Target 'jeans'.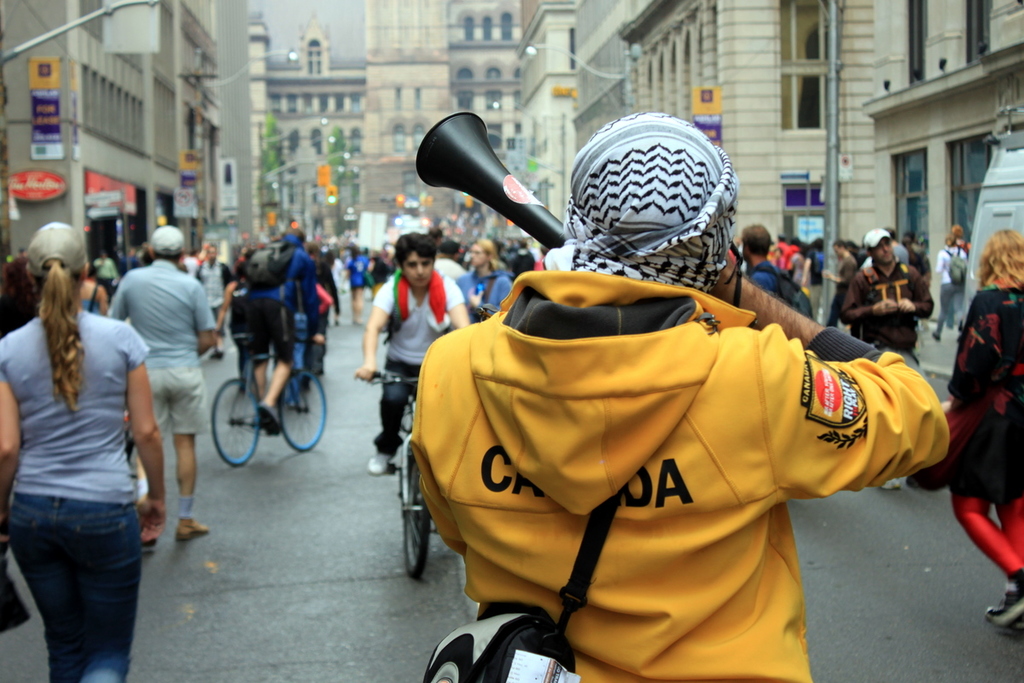
Target region: (274, 312, 306, 399).
